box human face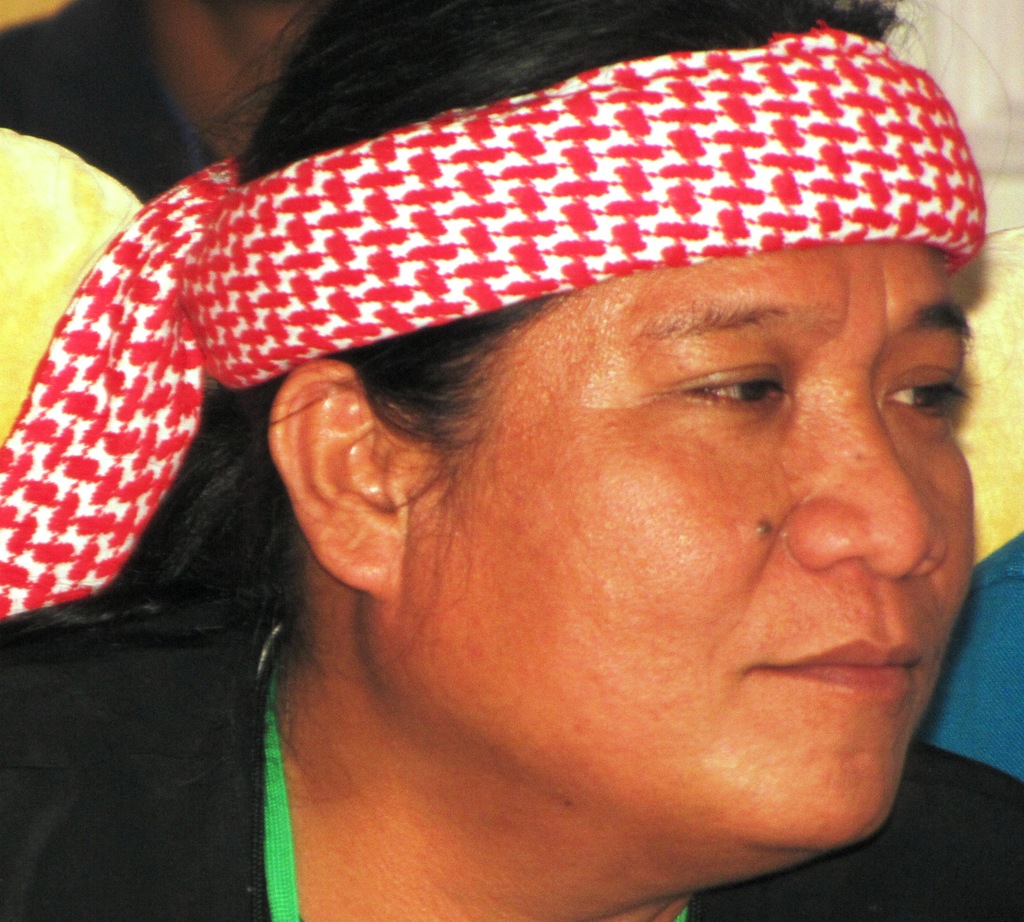
398:235:977:851
